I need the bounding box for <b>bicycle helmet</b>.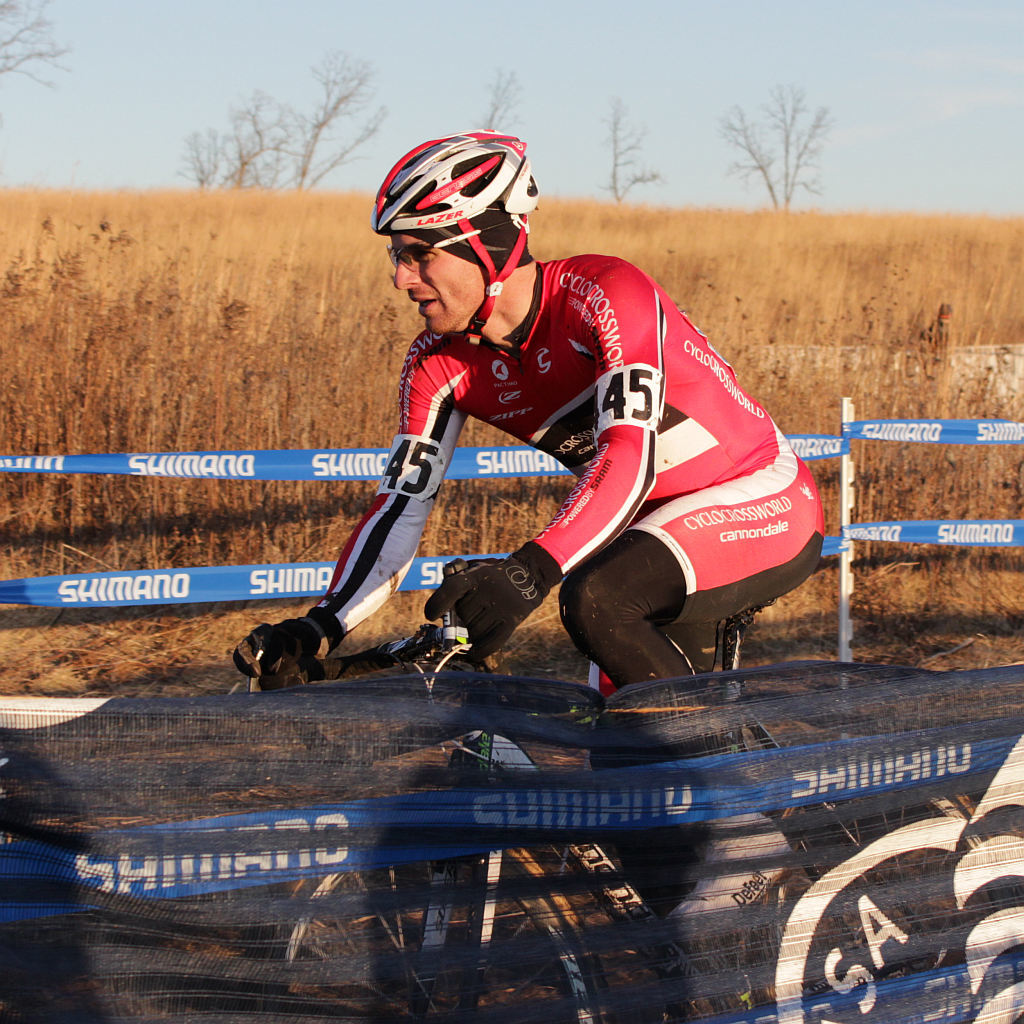
Here it is: 380 129 533 344.
